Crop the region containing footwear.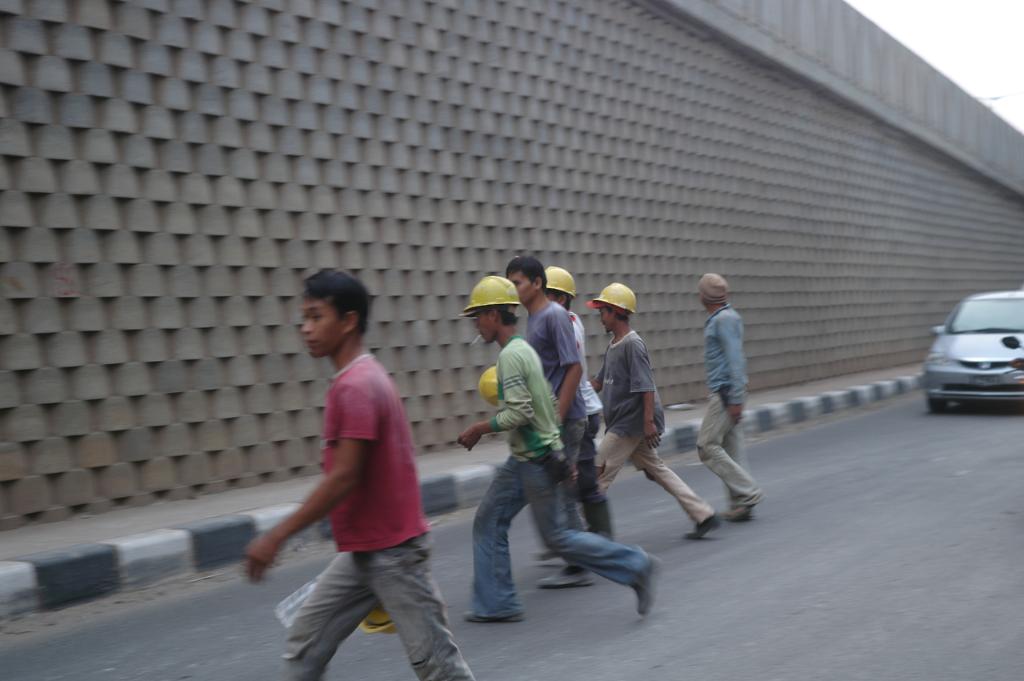
Crop region: box(462, 609, 519, 620).
